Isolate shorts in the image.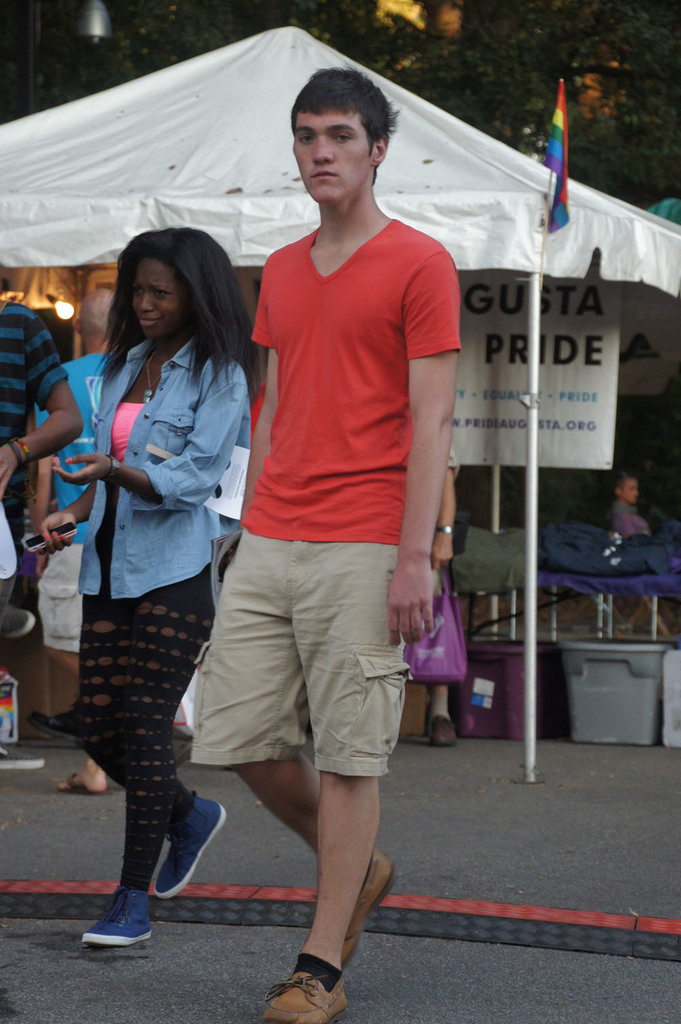
Isolated region: bbox=(185, 538, 437, 801).
